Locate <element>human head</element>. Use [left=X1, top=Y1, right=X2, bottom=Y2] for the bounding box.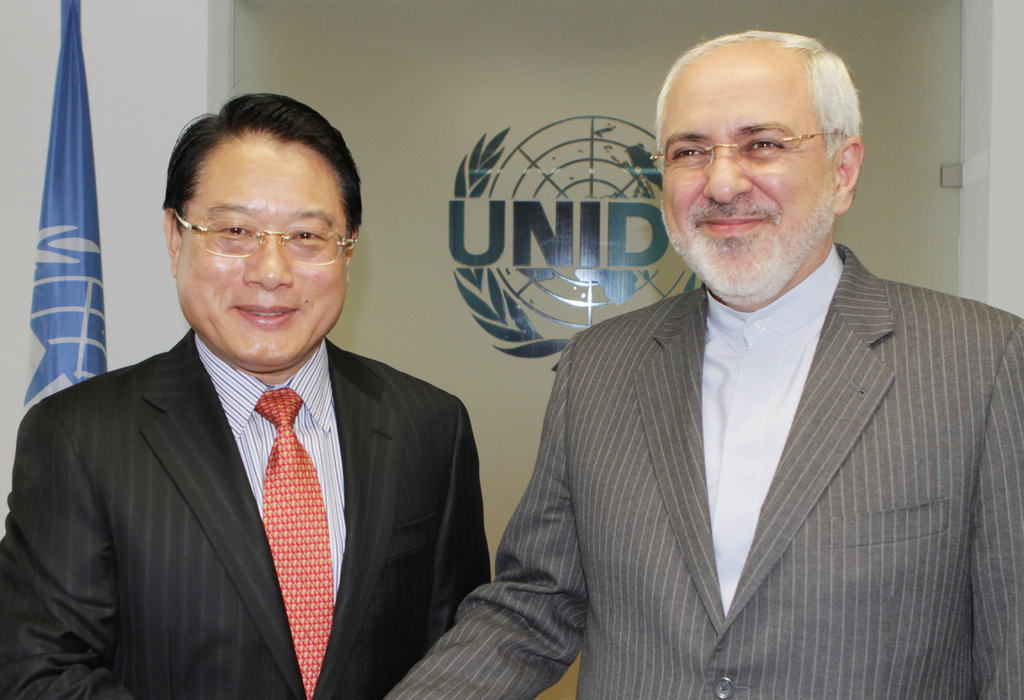
[left=160, top=92, right=369, bottom=377].
